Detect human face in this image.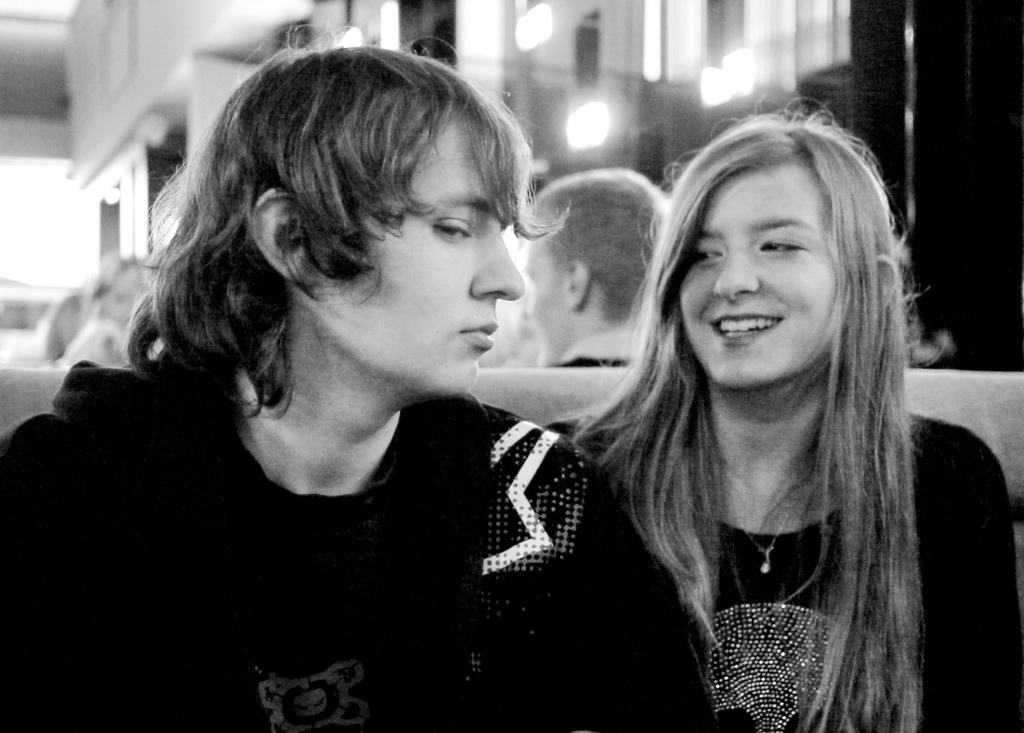
Detection: Rect(675, 157, 842, 399).
